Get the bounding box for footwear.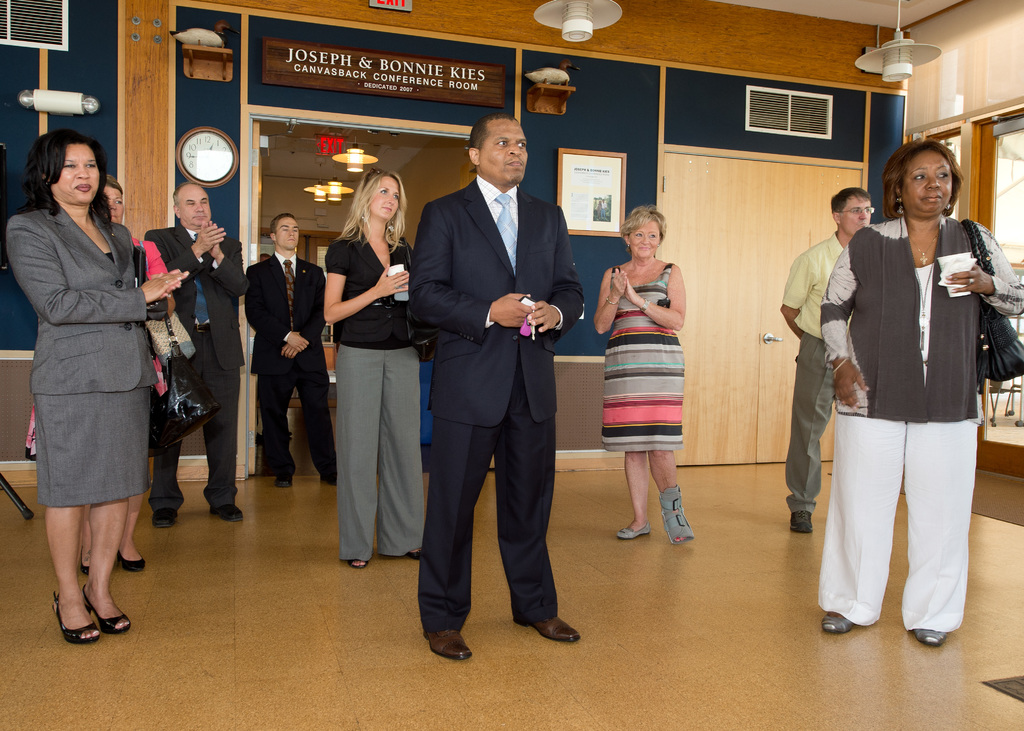
box(913, 623, 946, 650).
